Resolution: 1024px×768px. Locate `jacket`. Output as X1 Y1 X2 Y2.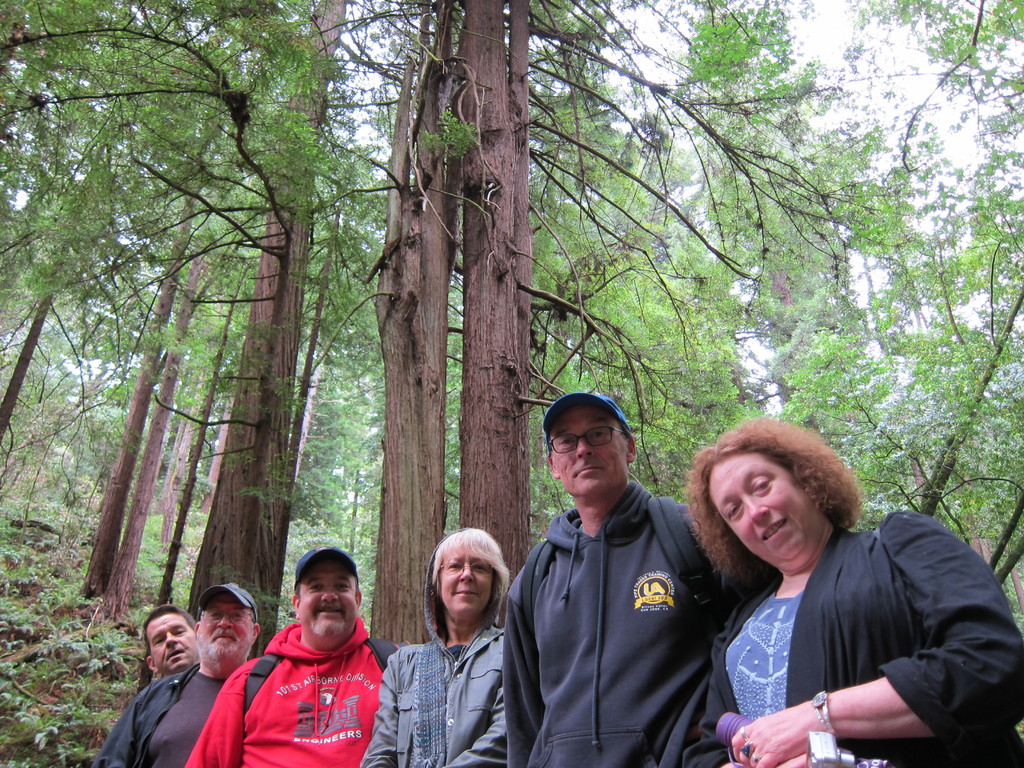
362 532 504 767.
